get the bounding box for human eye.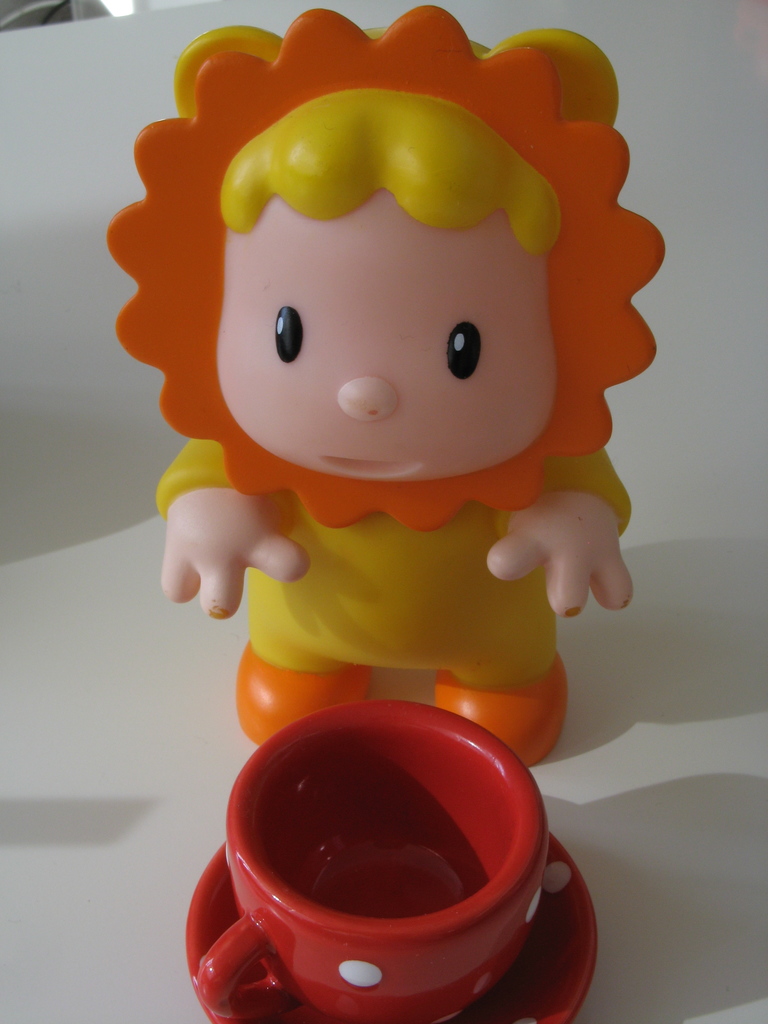
box=[270, 296, 305, 367].
